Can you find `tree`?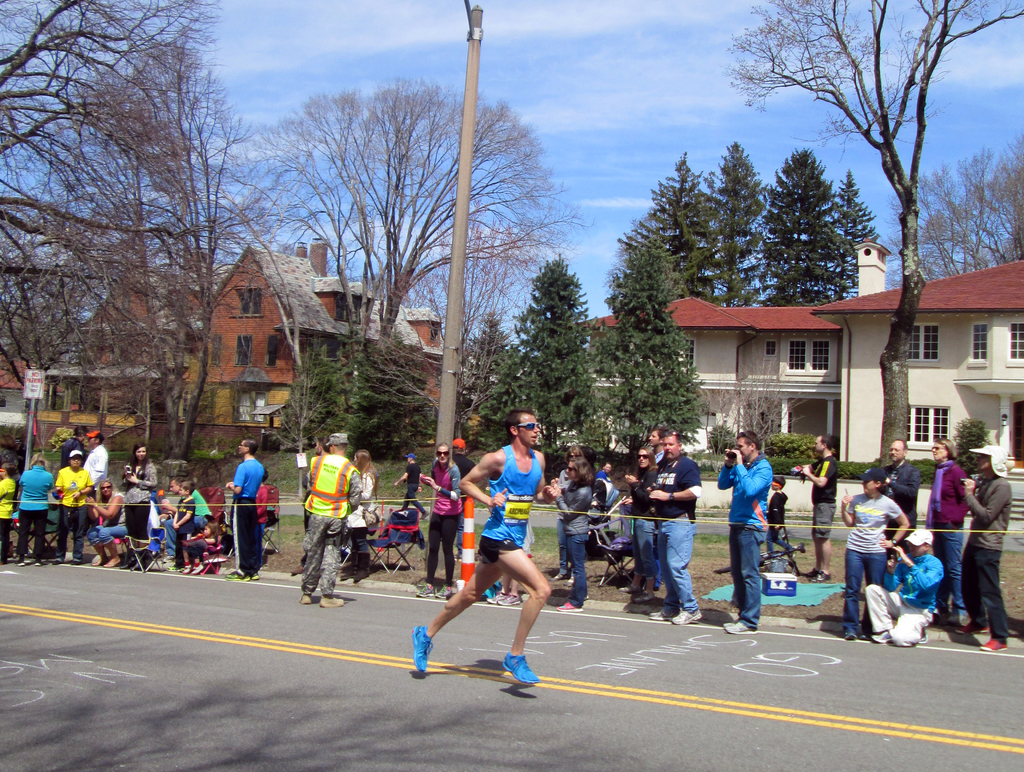
Yes, bounding box: (x1=833, y1=160, x2=888, y2=298).
